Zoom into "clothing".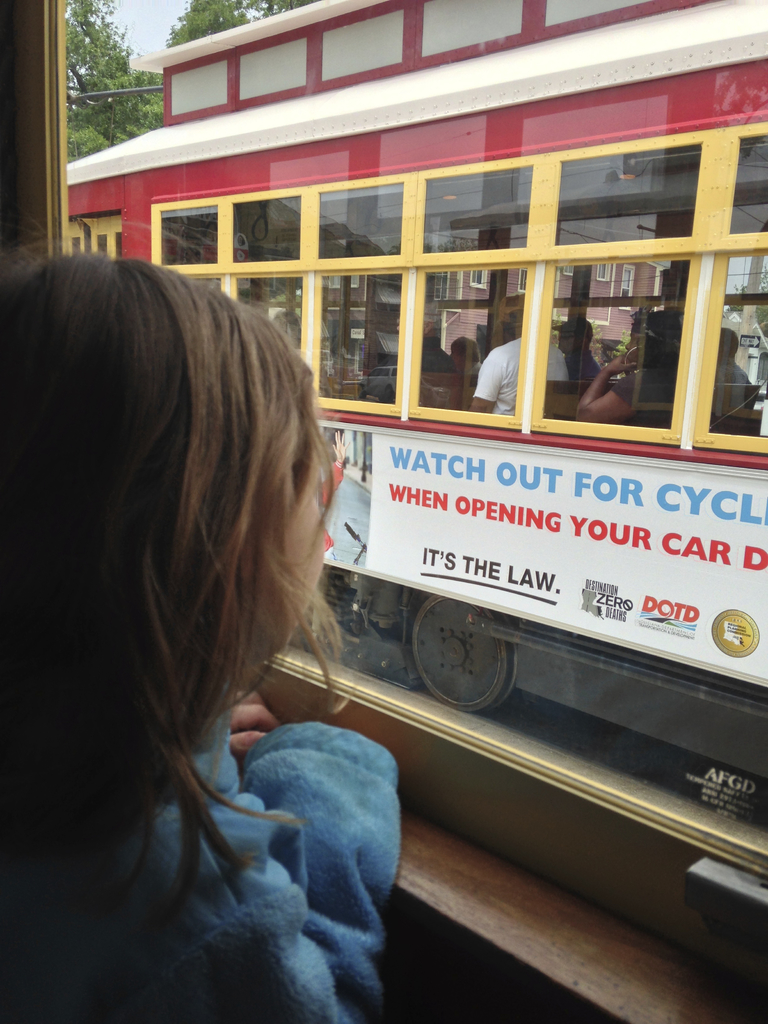
Zoom target: Rect(471, 331, 569, 415).
